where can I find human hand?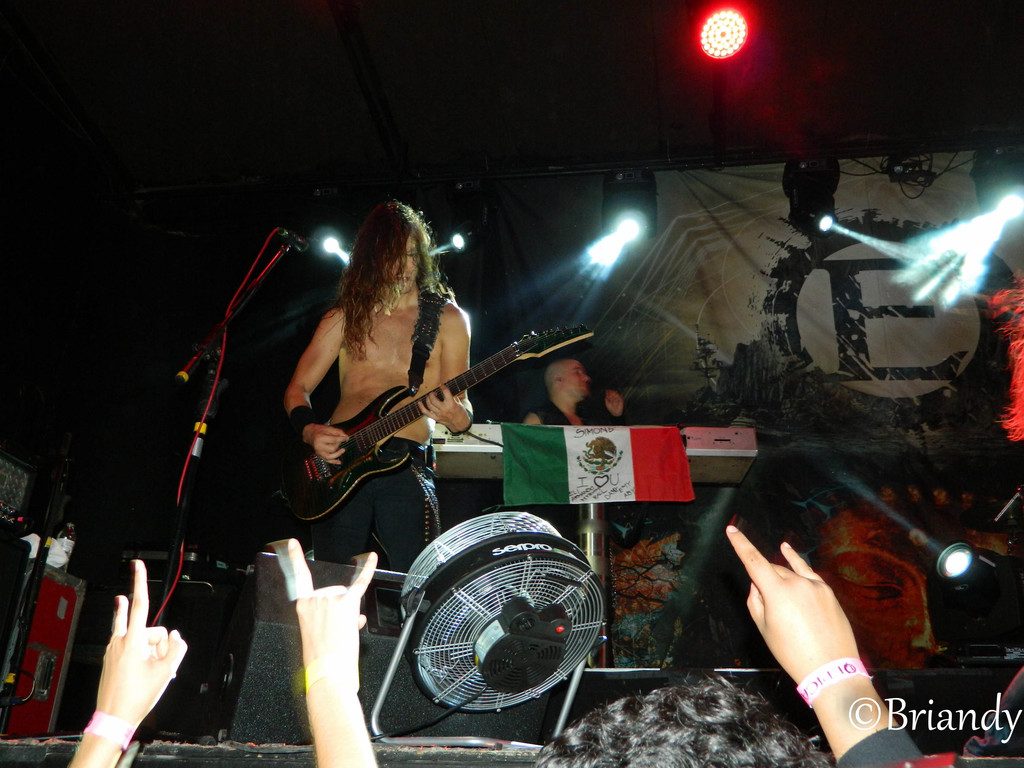
You can find it at pyautogui.locateOnScreen(94, 559, 188, 730).
